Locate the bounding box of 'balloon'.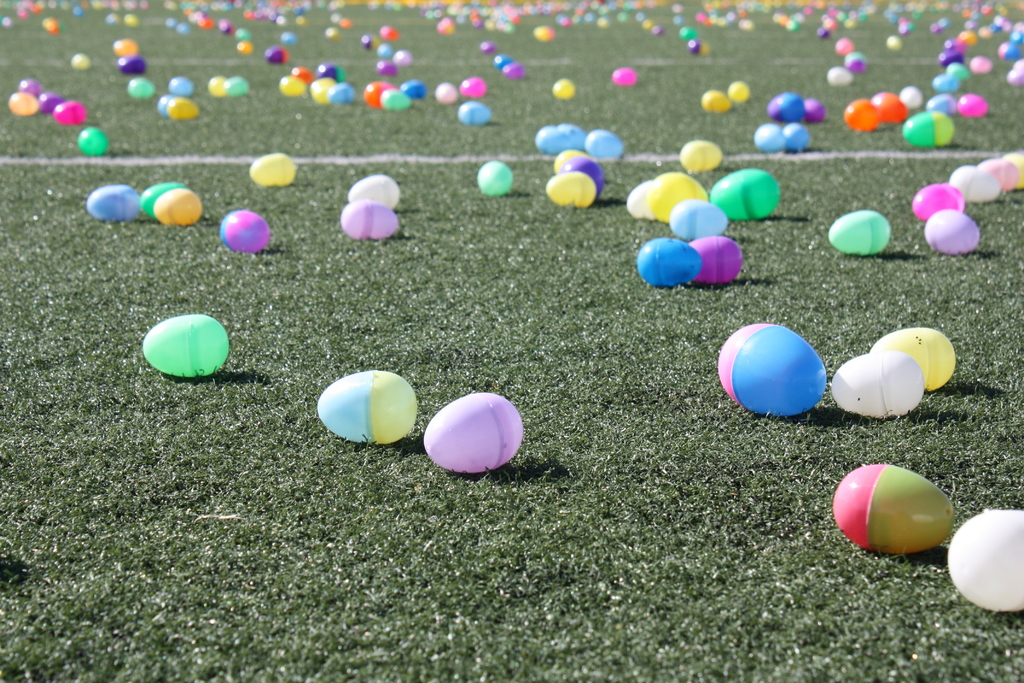
Bounding box: bbox=(668, 196, 730, 240).
